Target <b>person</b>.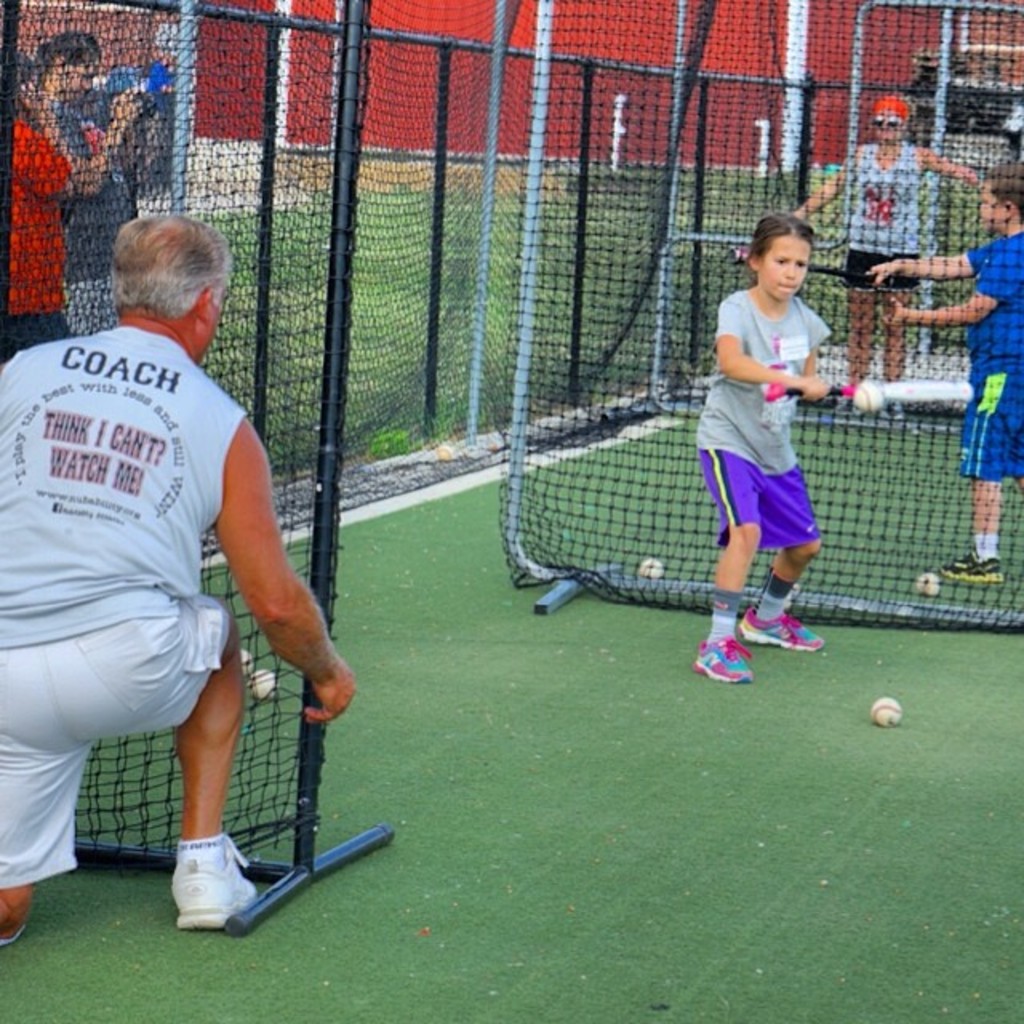
Target region: <box>3,58,149,384</box>.
